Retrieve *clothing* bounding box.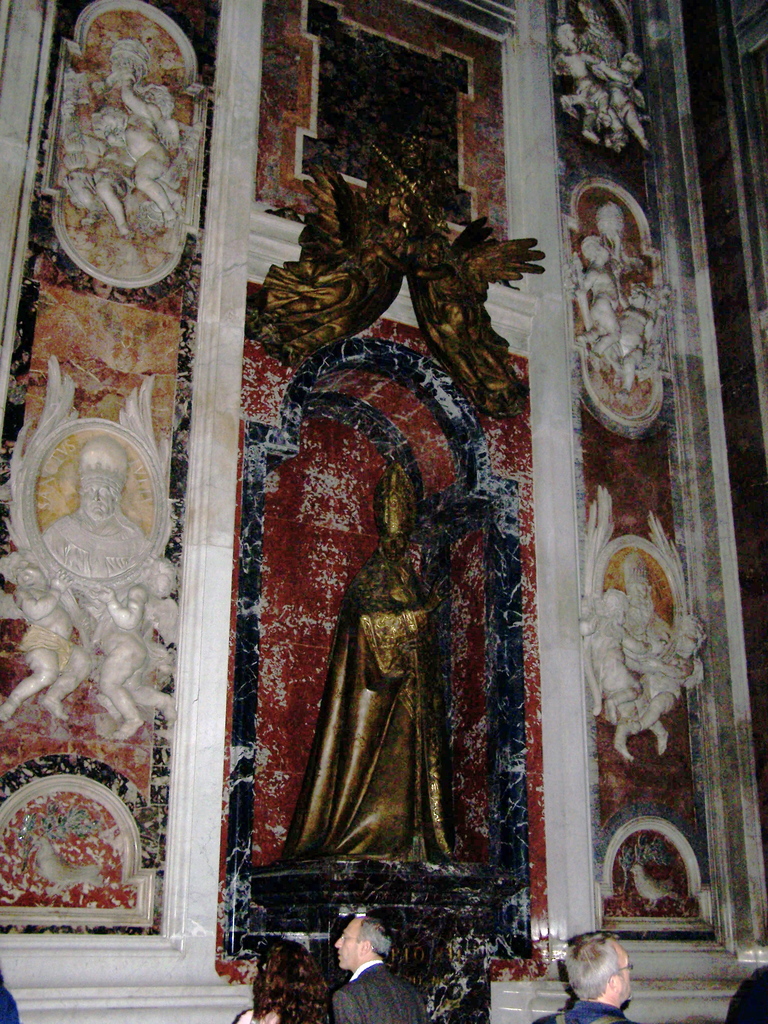
Bounding box: box(228, 1001, 285, 1023).
